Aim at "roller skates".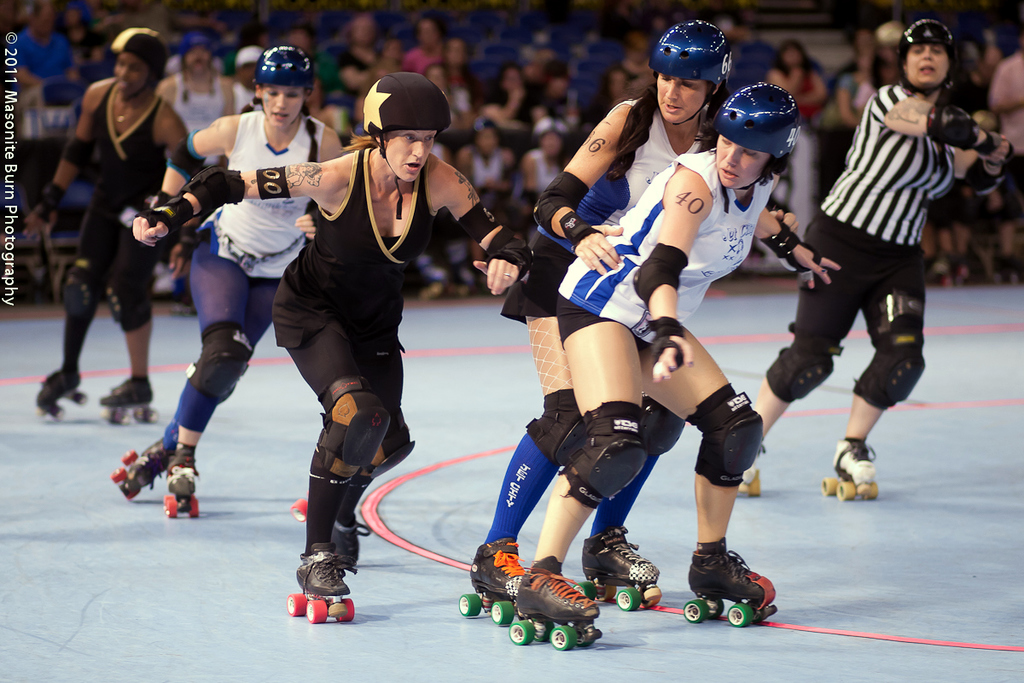
Aimed at bbox=(32, 365, 90, 420).
